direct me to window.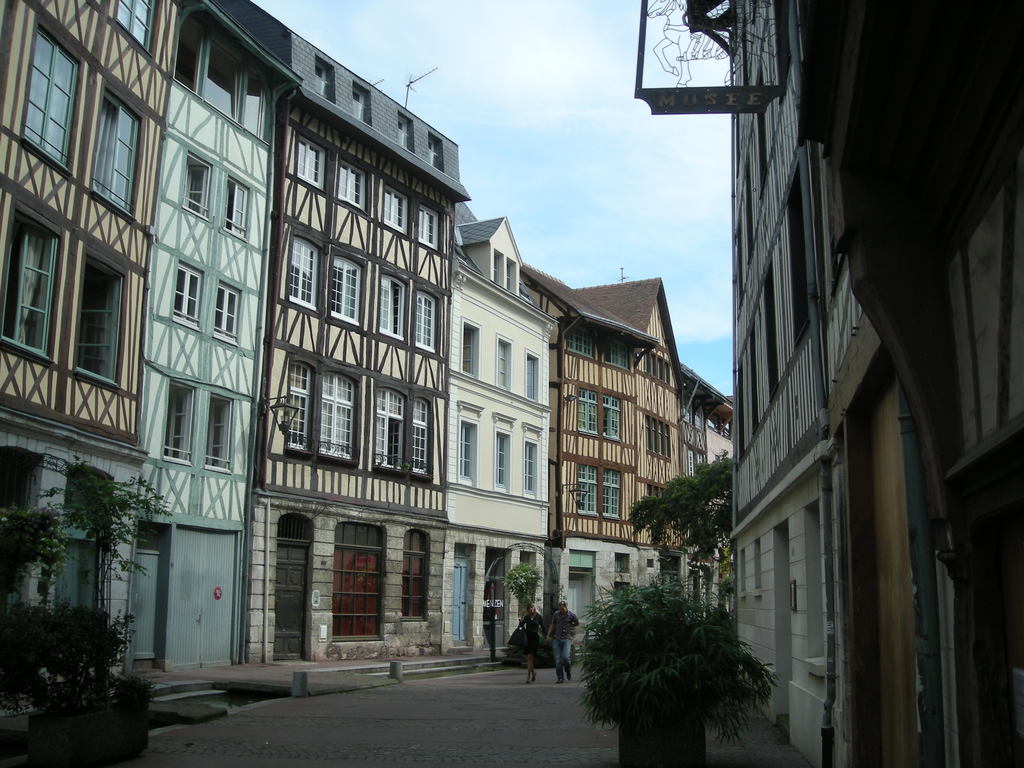
Direction: (172,259,206,329).
